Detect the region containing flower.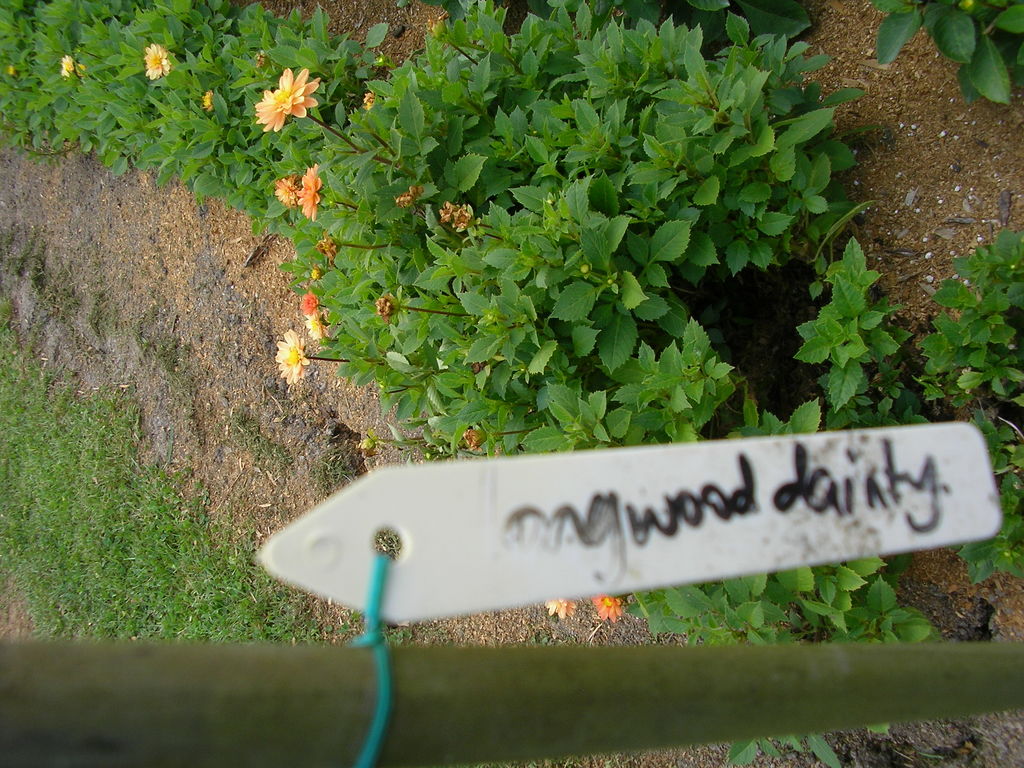
rect(273, 175, 301, 211).
